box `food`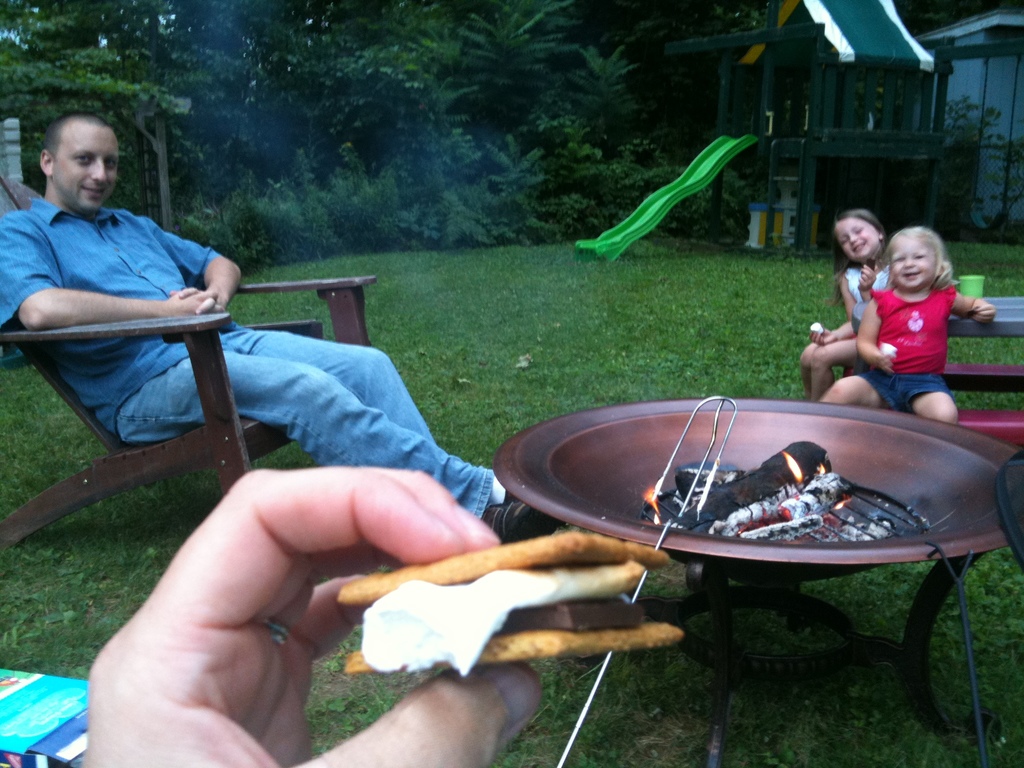
detection(337, 529, 687, 676)
